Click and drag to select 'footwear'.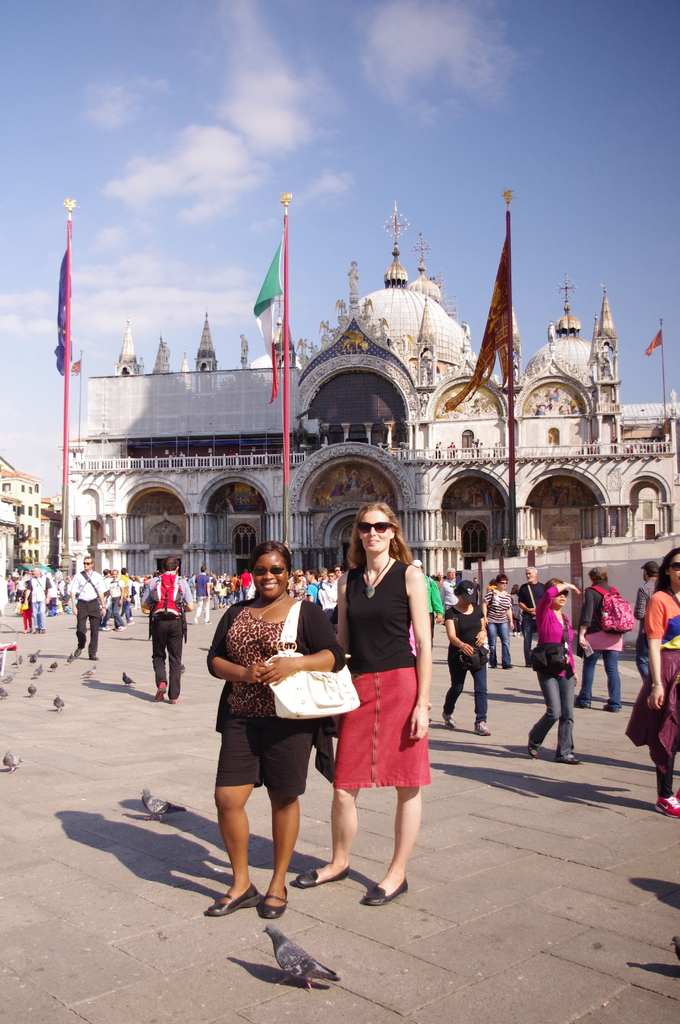
Selection: 154/686/166/703.
